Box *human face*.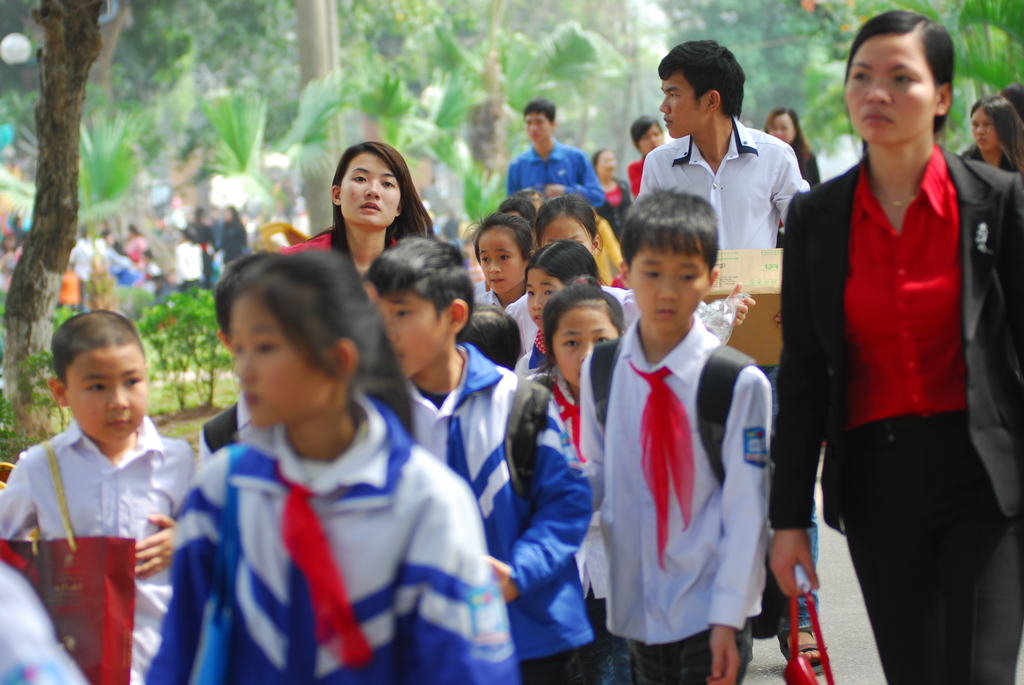
bbox=(660, 72, 702, 139).
